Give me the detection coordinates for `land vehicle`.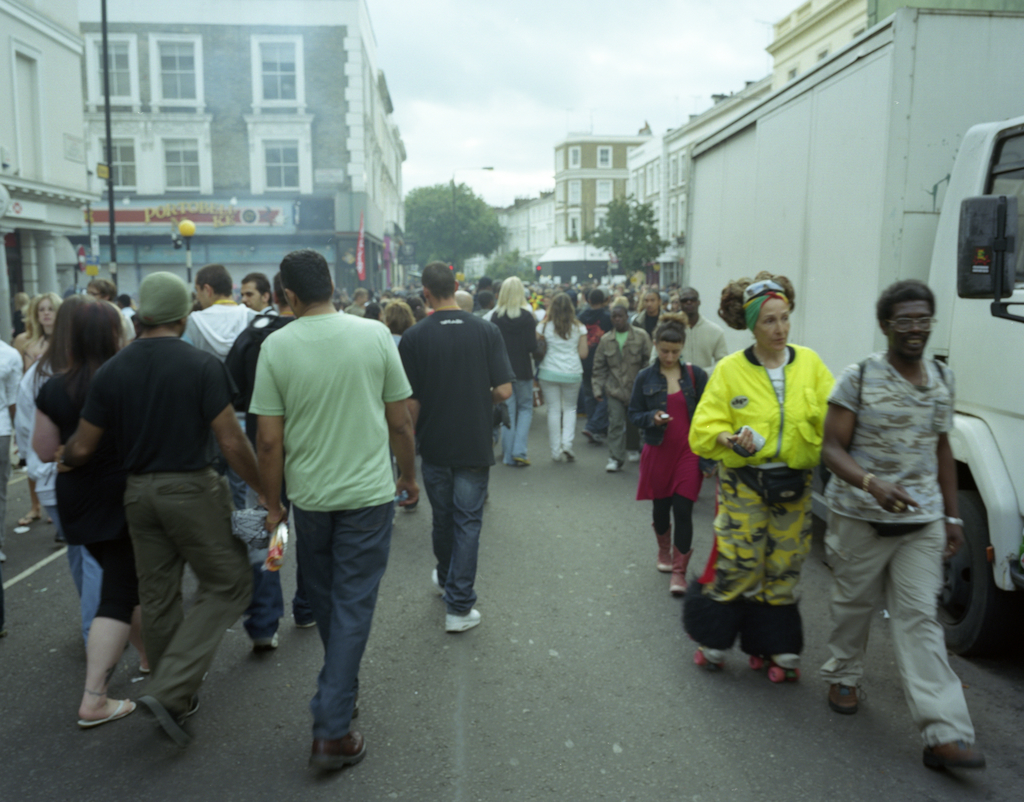
l=666, t=10, r=1019, b=664.
